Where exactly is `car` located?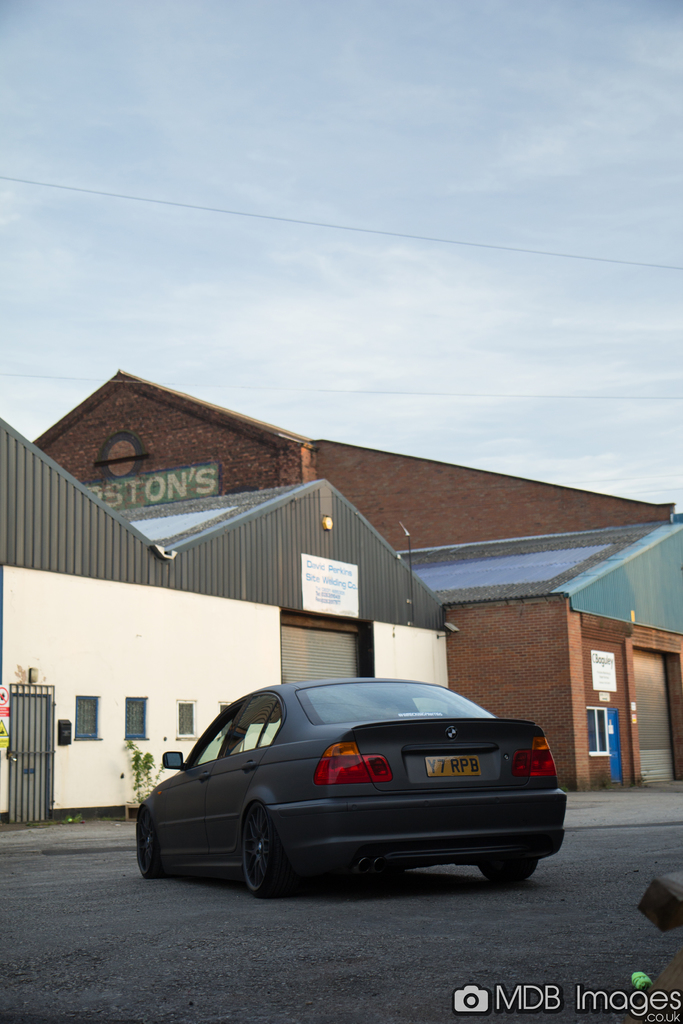
Its bounding box is region(134, 672, 575, 905).
